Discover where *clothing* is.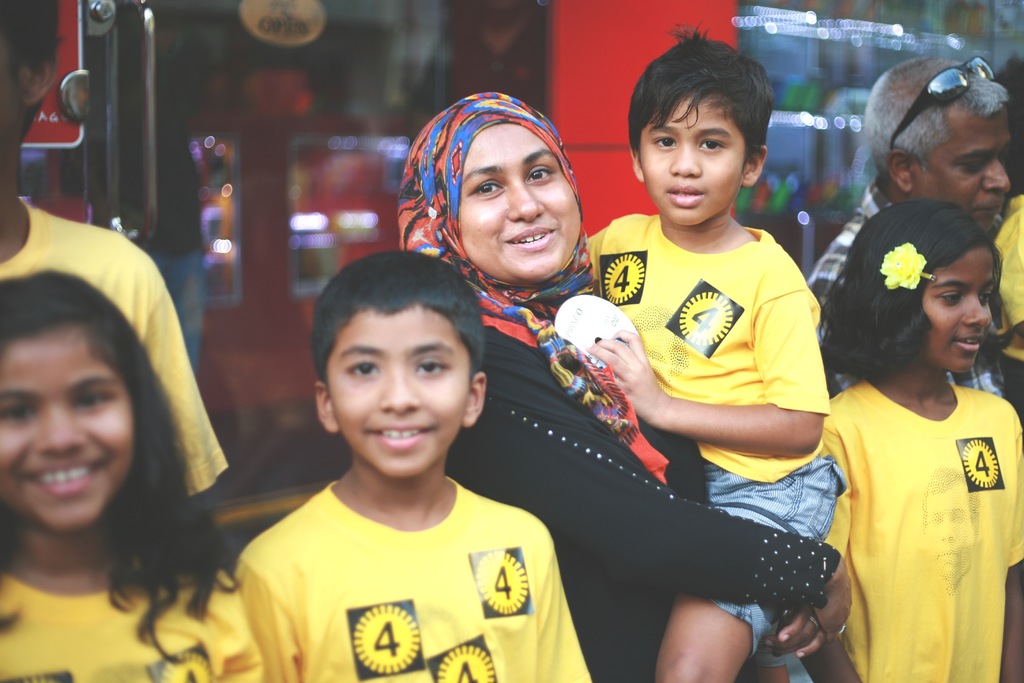
Discovered at [x1=556, y1=226, x2=831, y2=657].
